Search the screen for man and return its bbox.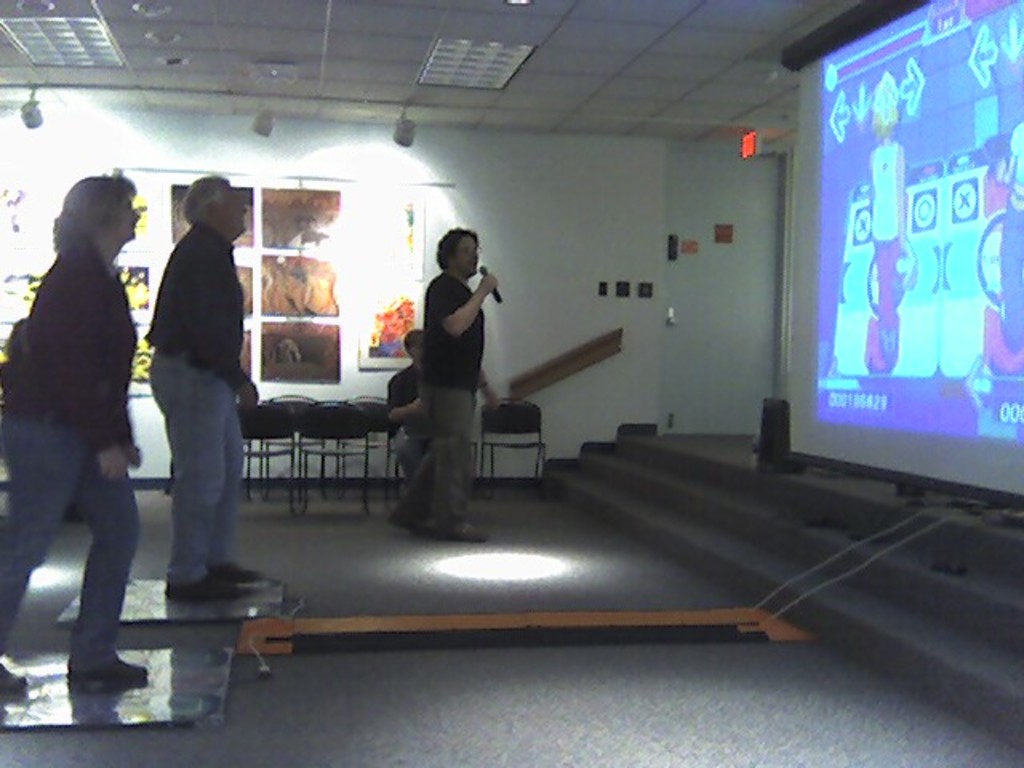
Found: x1=386, y1=326, x2=435, y2=485.
